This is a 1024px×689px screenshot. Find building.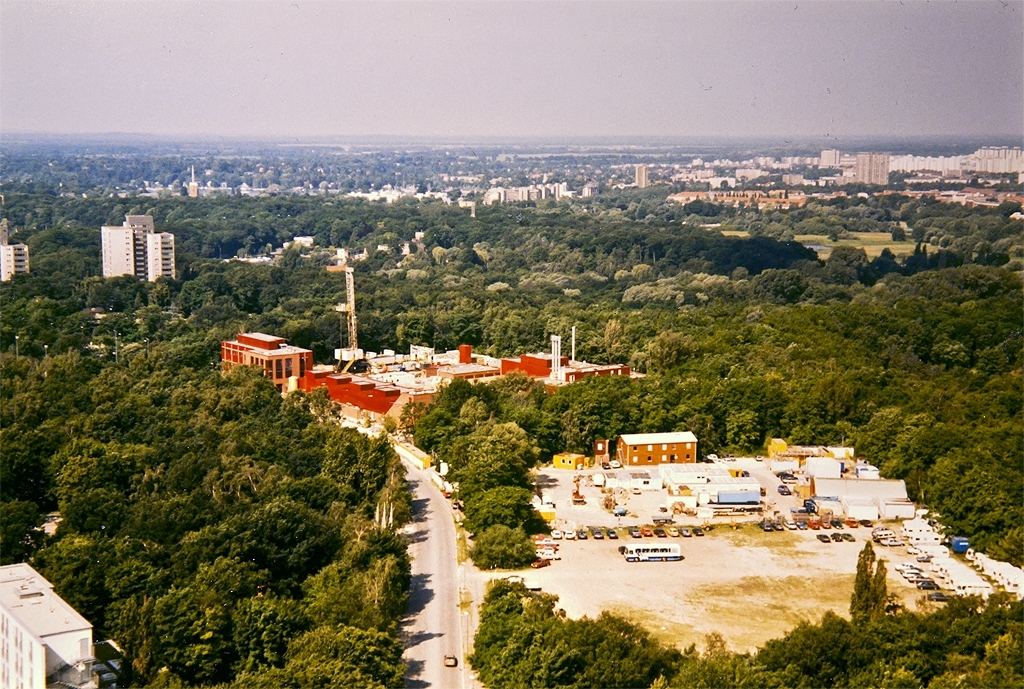
Bounding box: pyautogui.locateOnScreen(816, 147, 841, 169).
